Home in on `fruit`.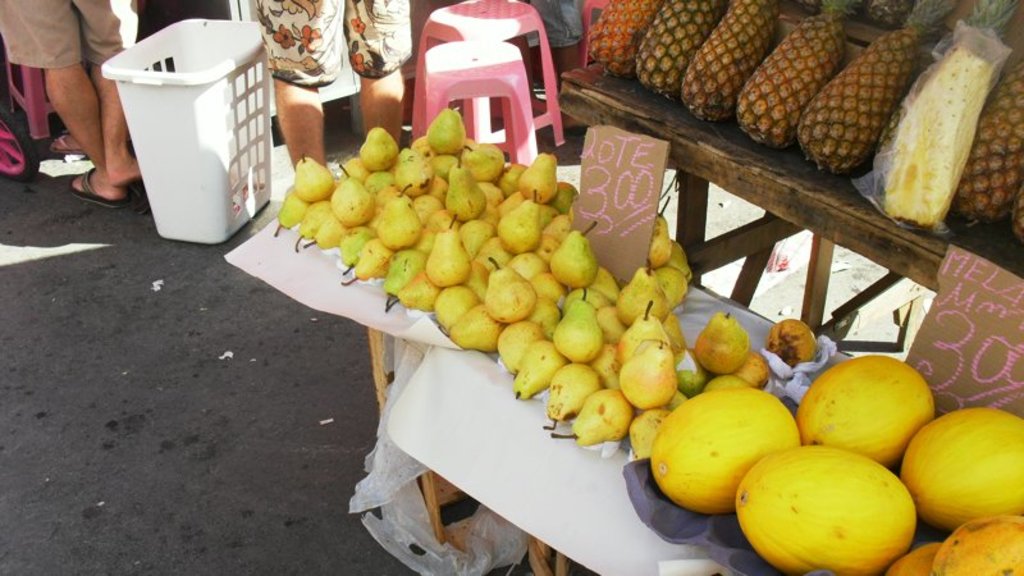
Homed in at region(929, 513, 1023, 575).
